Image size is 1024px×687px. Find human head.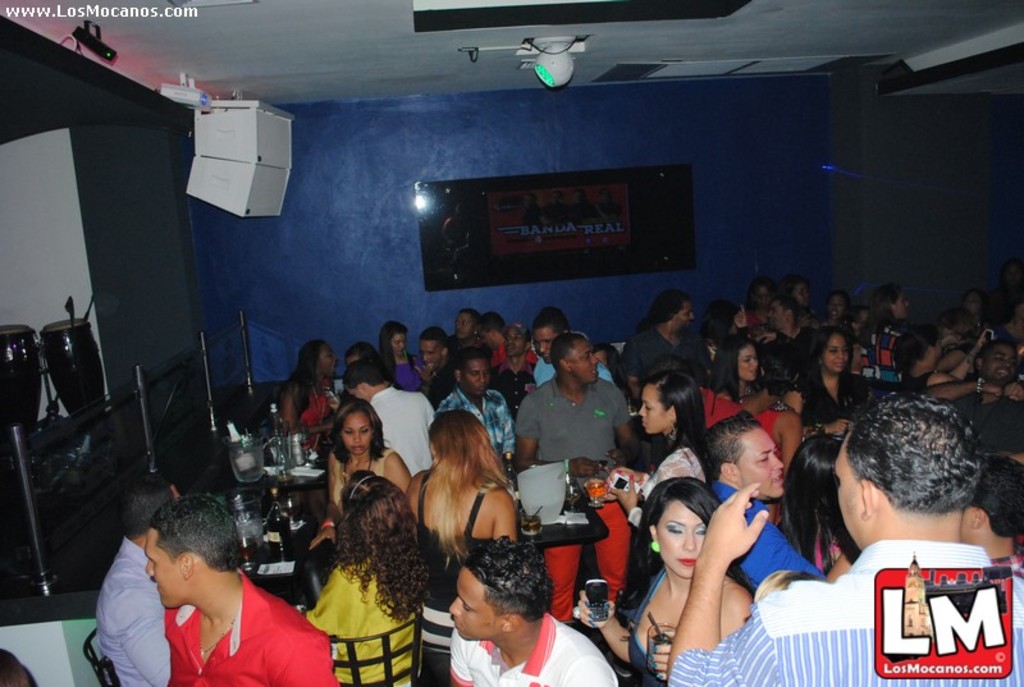
(x1=426, y1=409, x2=489, y2=470).
